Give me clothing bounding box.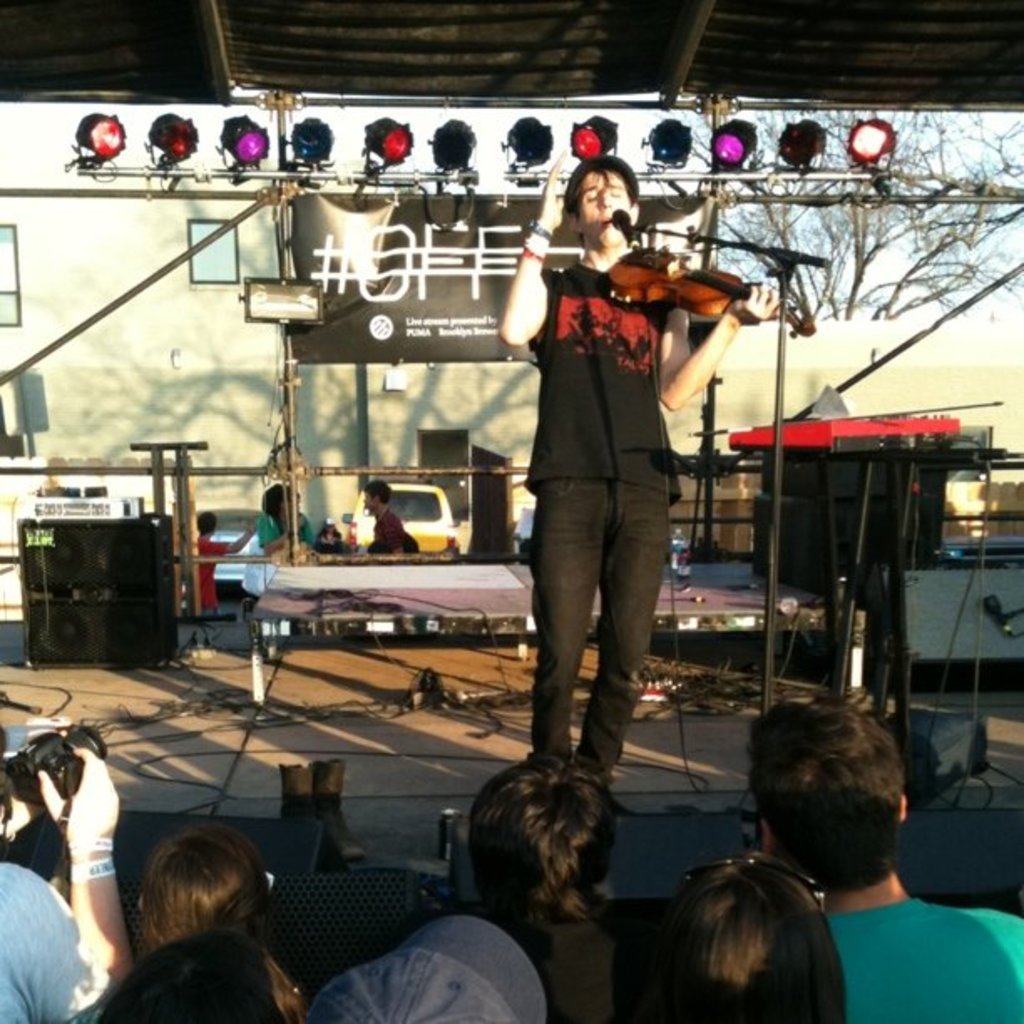
BBox(204, 529, 234, 601).
